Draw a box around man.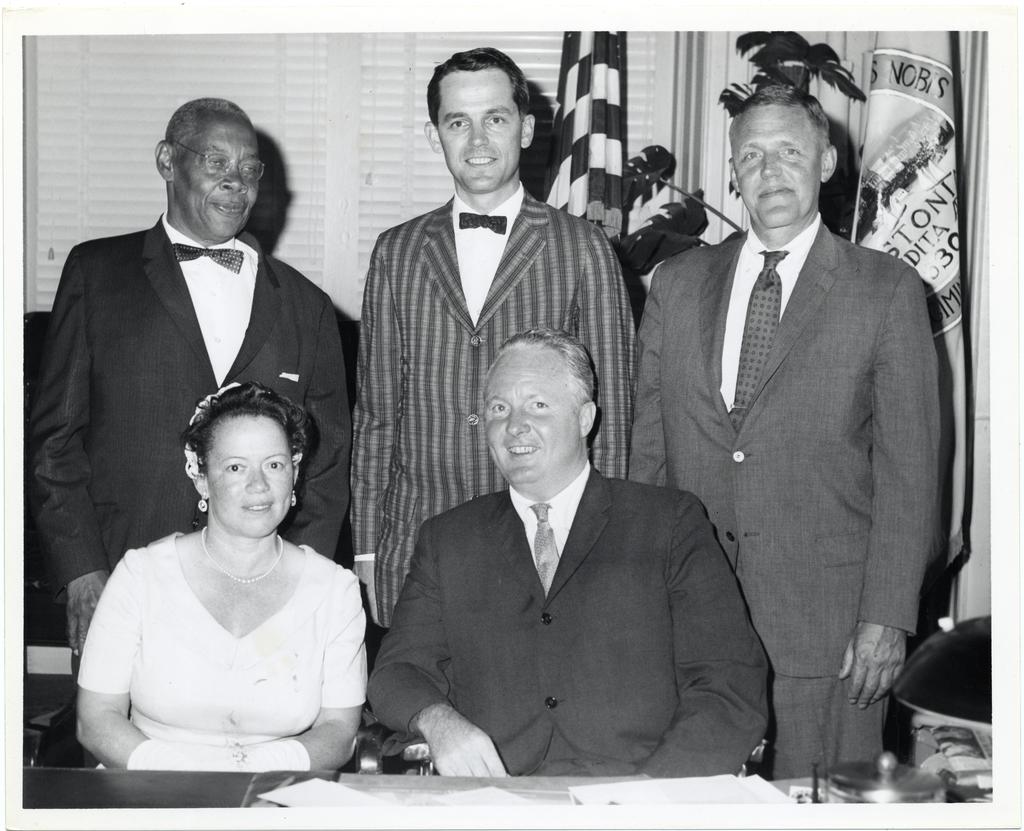
l=355, t=44, r=637, b=633.
